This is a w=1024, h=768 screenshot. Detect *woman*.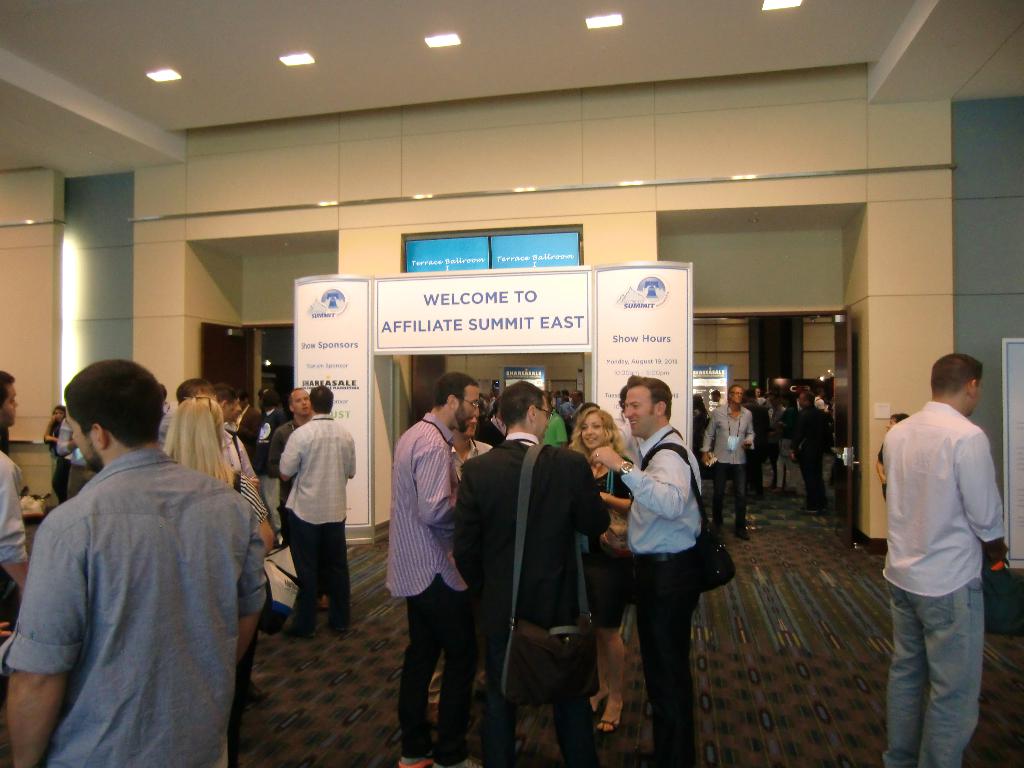
Rect(566, 409, 636, 736).
